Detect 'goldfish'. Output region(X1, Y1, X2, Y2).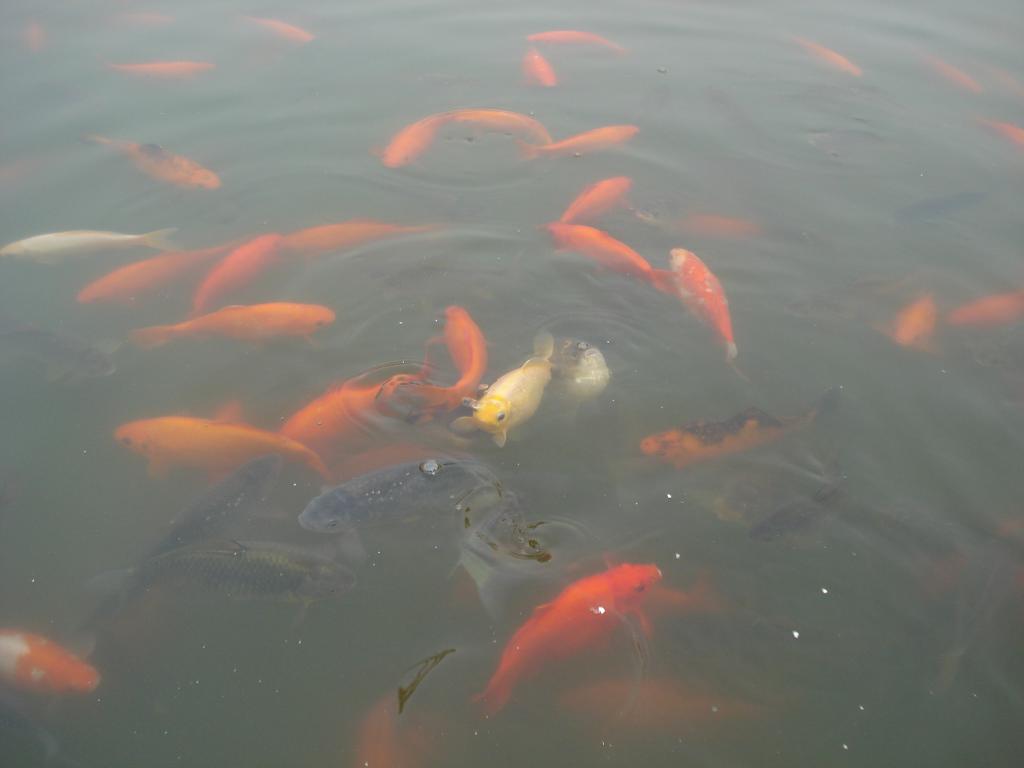
region(251, 15, 314, 44).
